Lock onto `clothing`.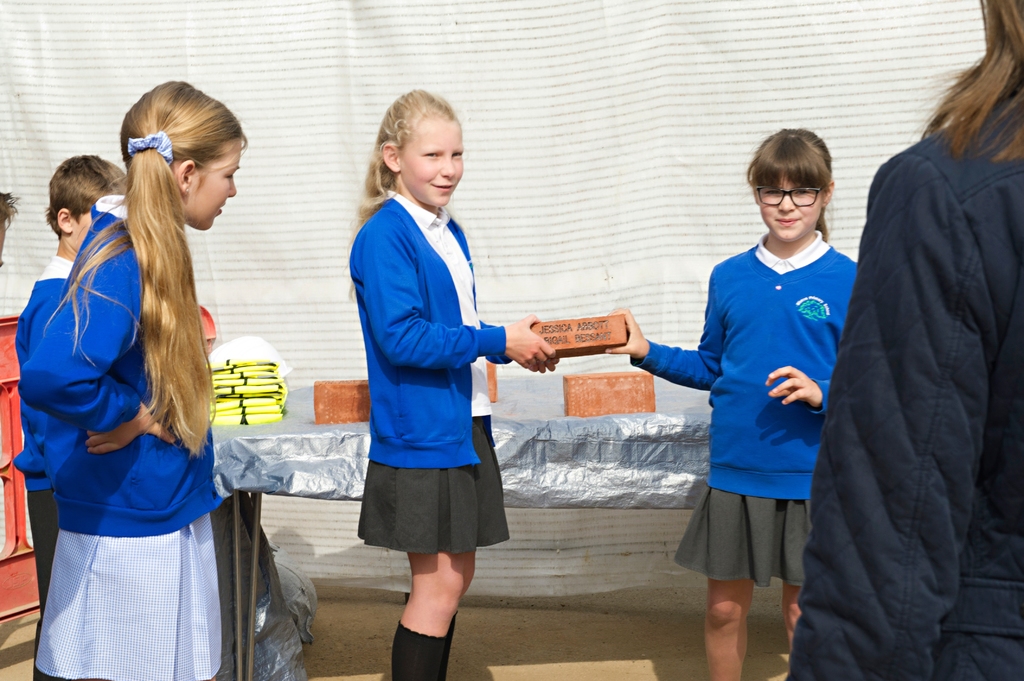
Locked: <bbox>20, 193, 227, 680</bbox>.
